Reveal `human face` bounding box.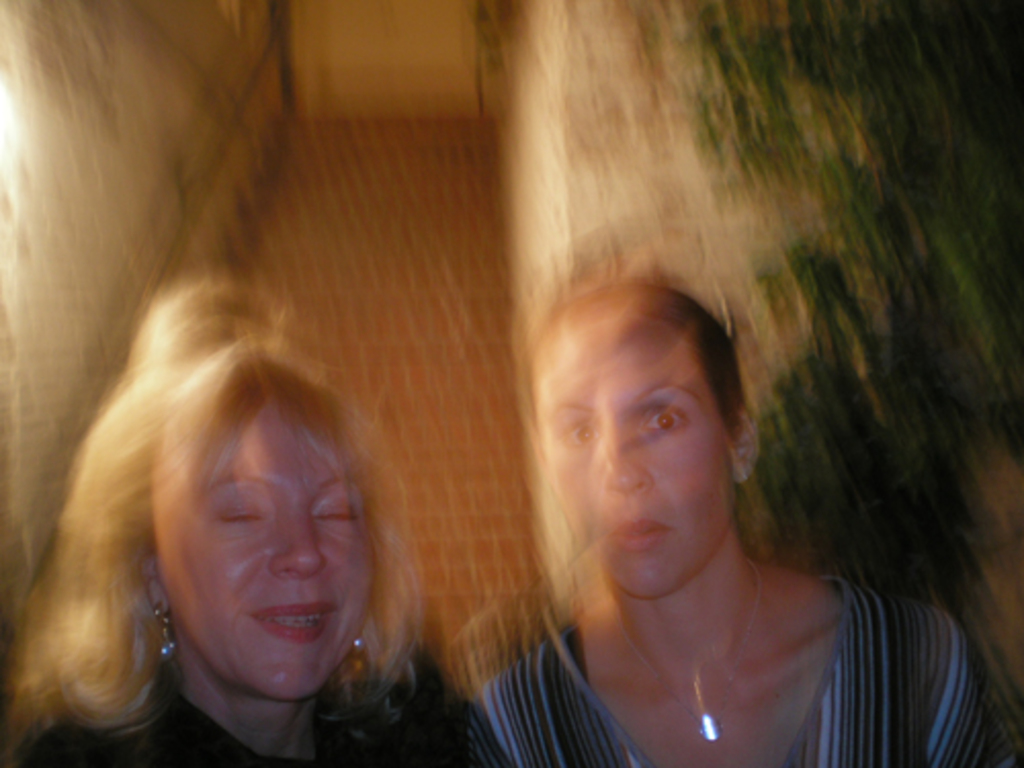
Revealed: l=539, t=340, r=741, b=596.
